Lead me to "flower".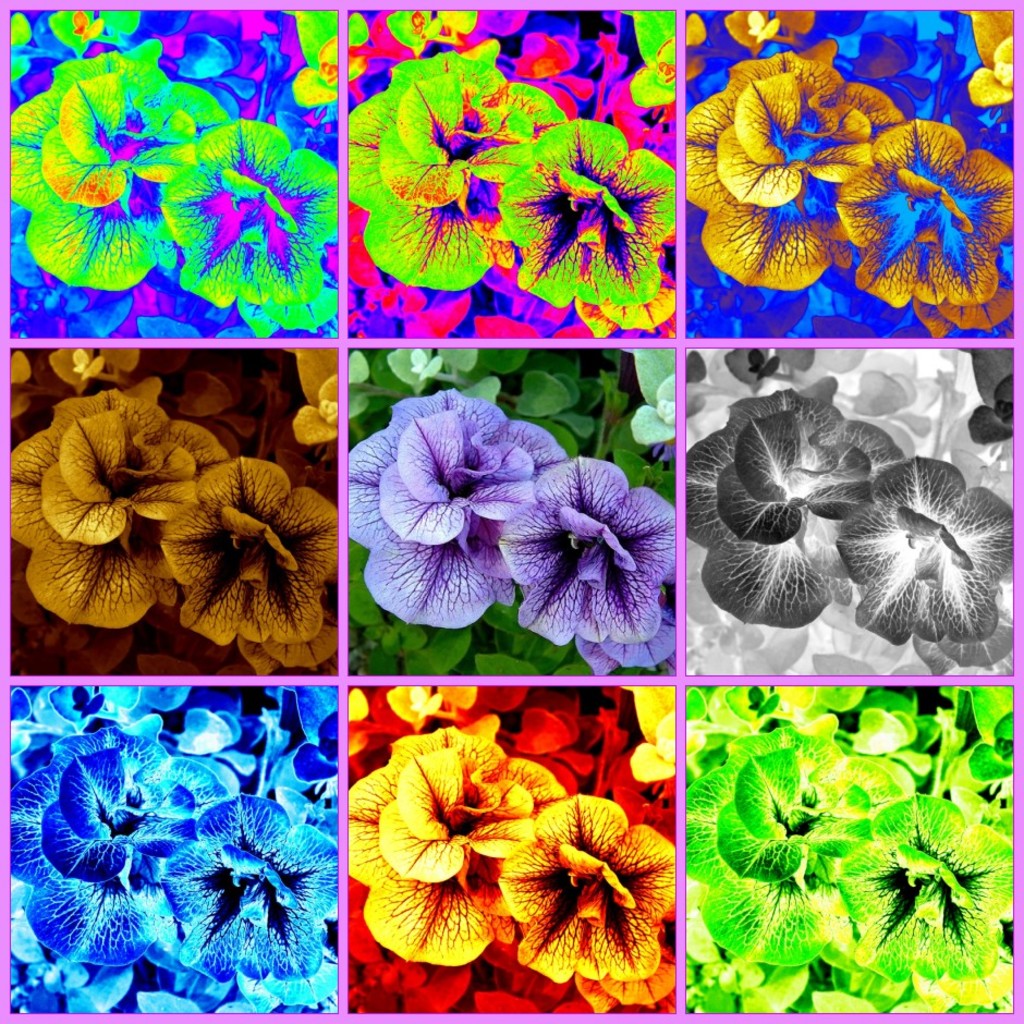
Lead to (x1=686, y1=726, x2=903, y2=962).
